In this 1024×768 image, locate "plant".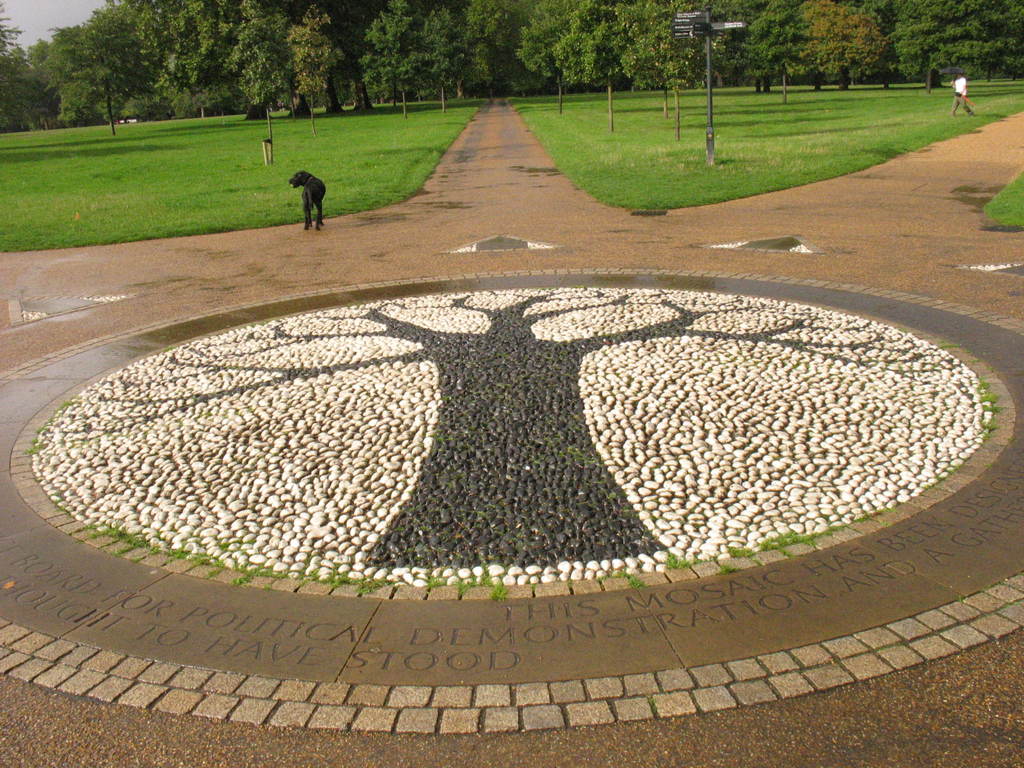
Bounding box: 716:561:742:577.
